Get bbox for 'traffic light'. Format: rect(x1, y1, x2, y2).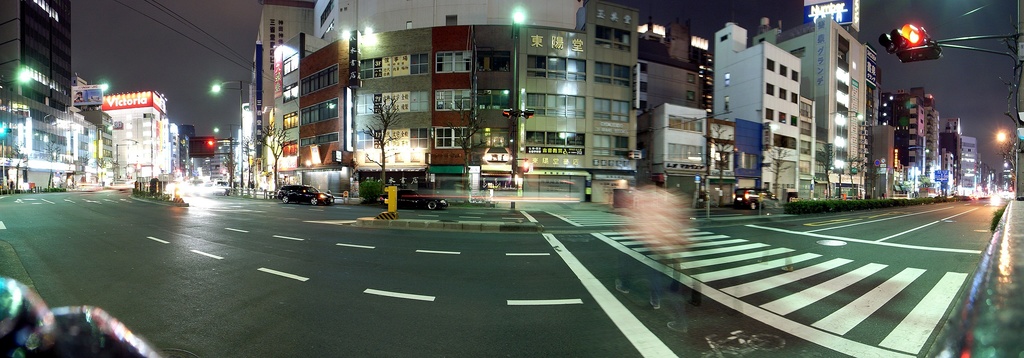
rect(899, 42, 941, 63).
